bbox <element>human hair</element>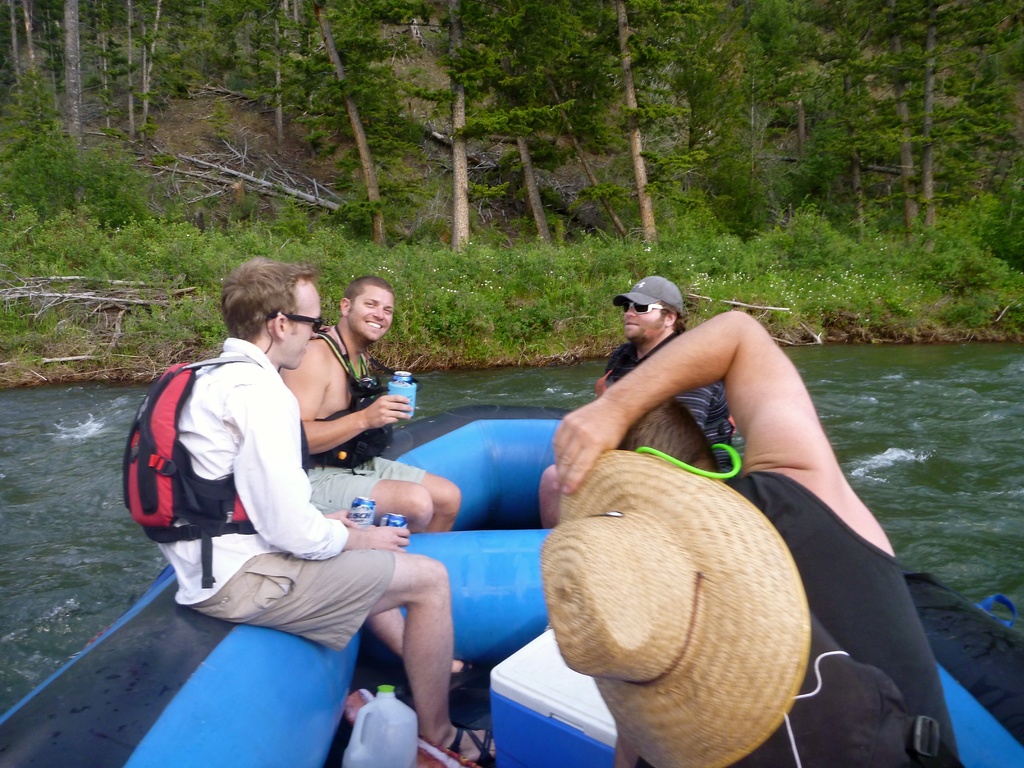
(x1=652, y1=300, x2=690, y2=335)
